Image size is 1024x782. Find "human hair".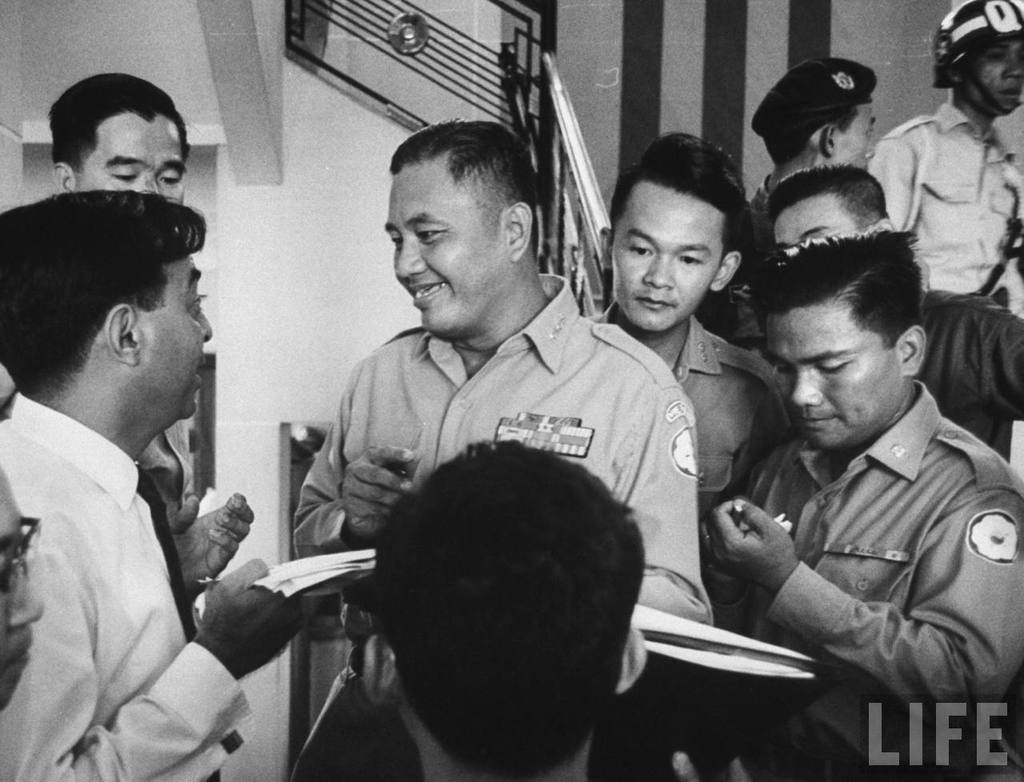
box=[386, 114, 542, 260].
